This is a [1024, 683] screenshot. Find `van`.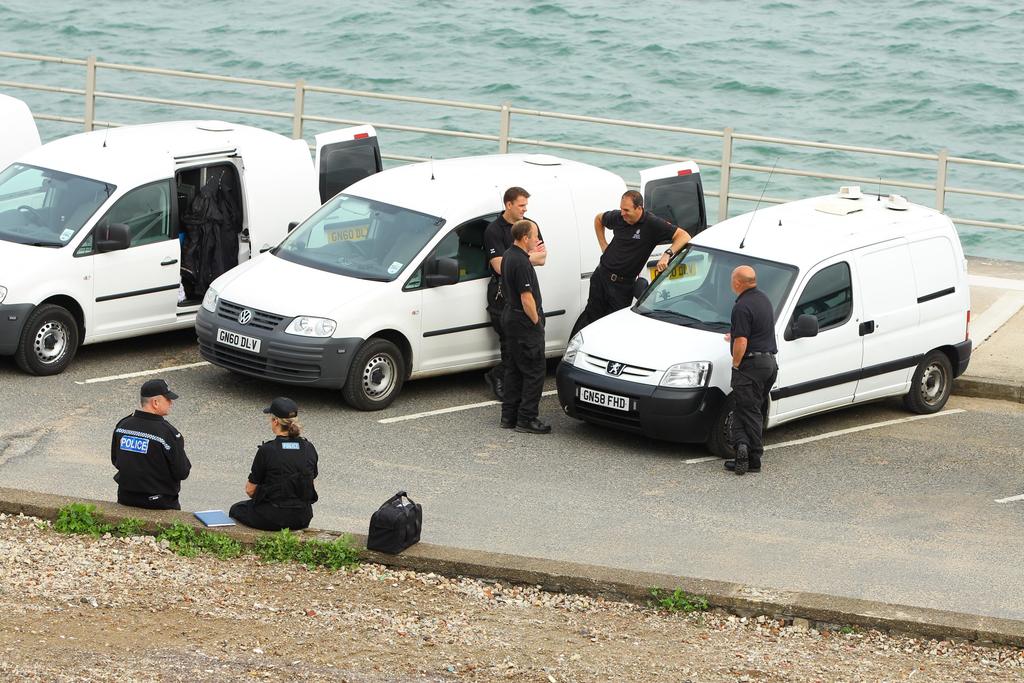
Bounding box: {"left": 0, "top": 92, "right": 42, "bottom": 217}.
